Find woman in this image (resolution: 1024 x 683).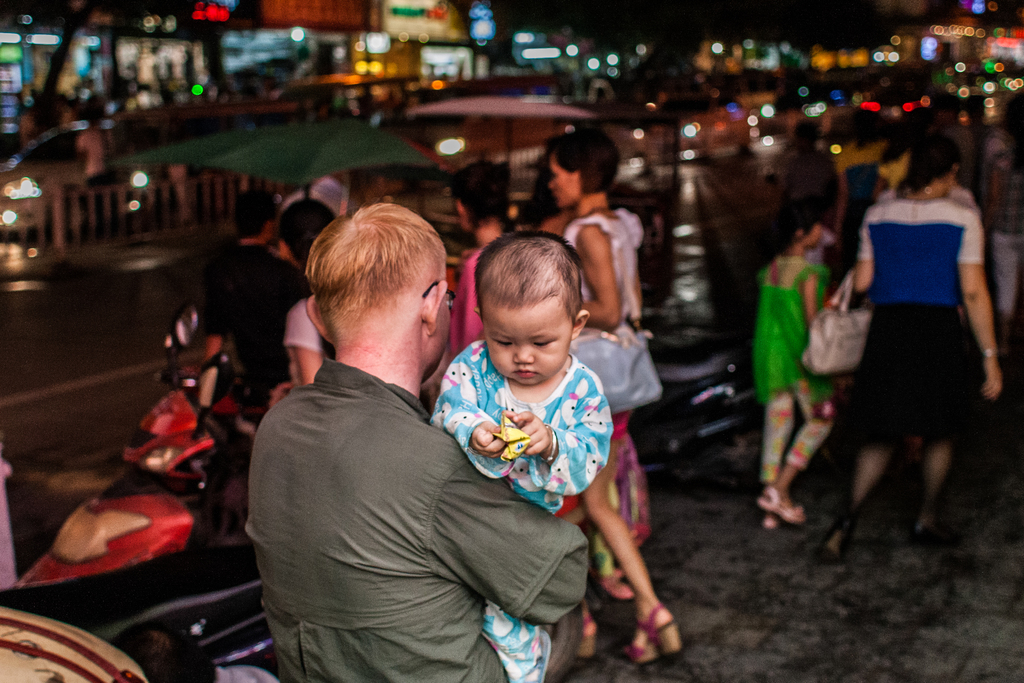
left=268, top=197, right=337, bottom=407.
